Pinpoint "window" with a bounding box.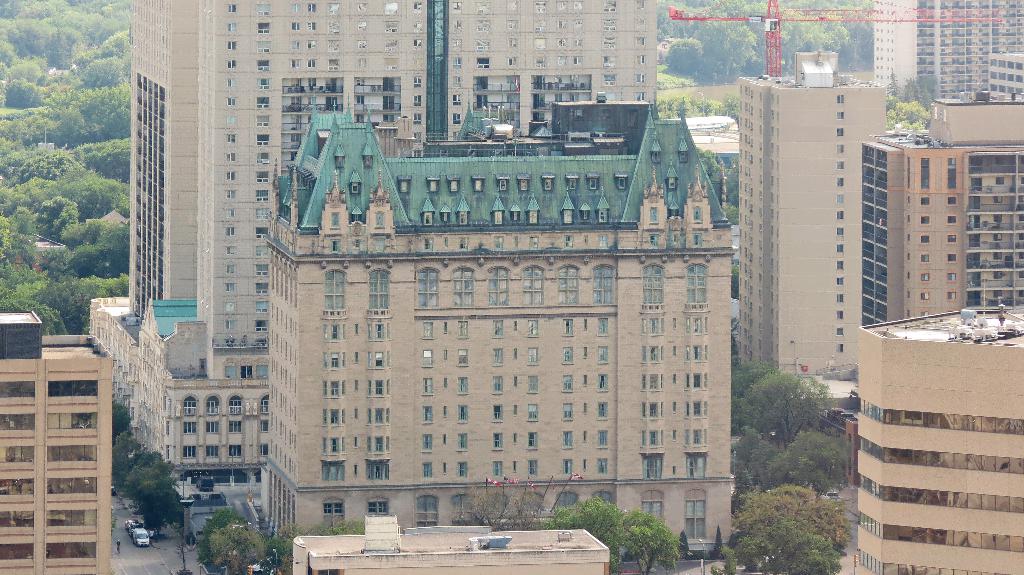
crop(493, 459, 503, 476).
